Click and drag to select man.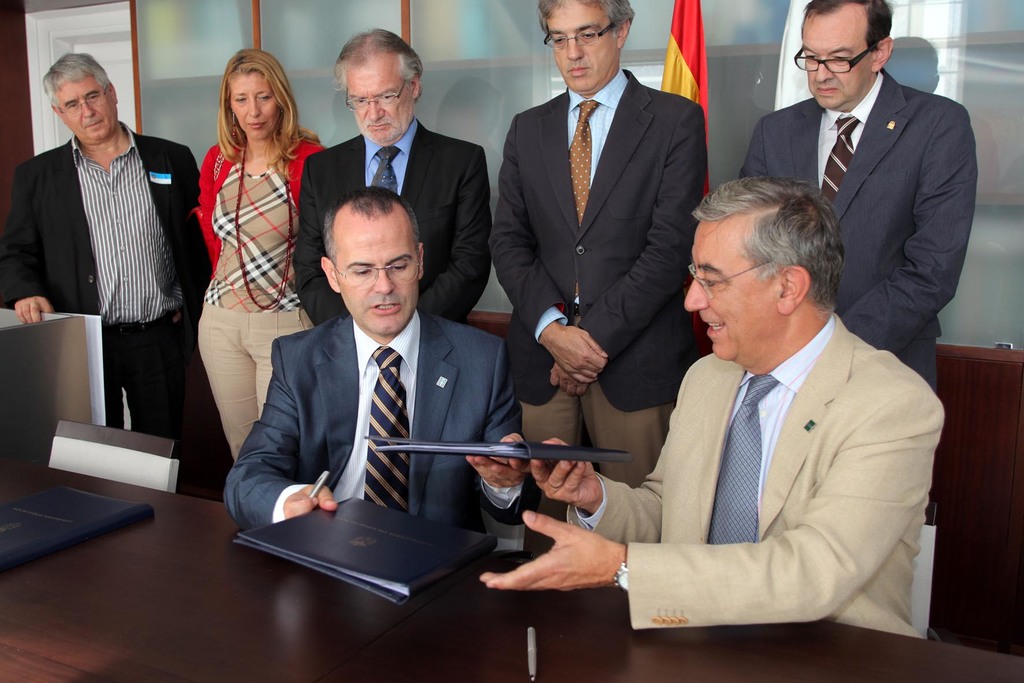
Selection: l=227, t=182, r=540, b=538.
